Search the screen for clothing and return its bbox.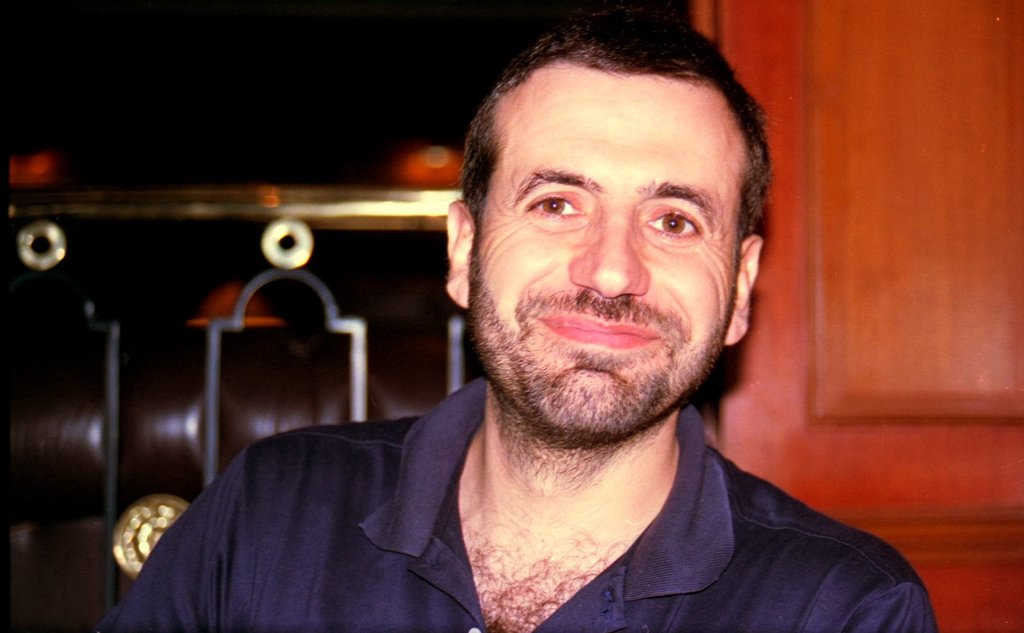
Found: [95, 376, 937, 630].
